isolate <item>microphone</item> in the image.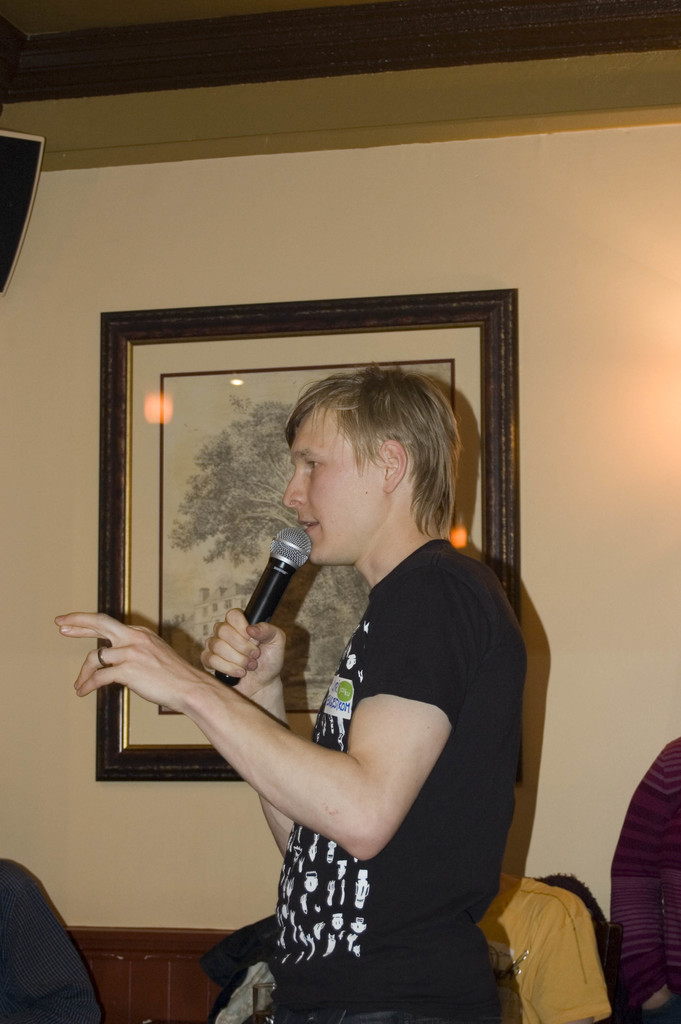
Isolated region: 212 524 313 685.
